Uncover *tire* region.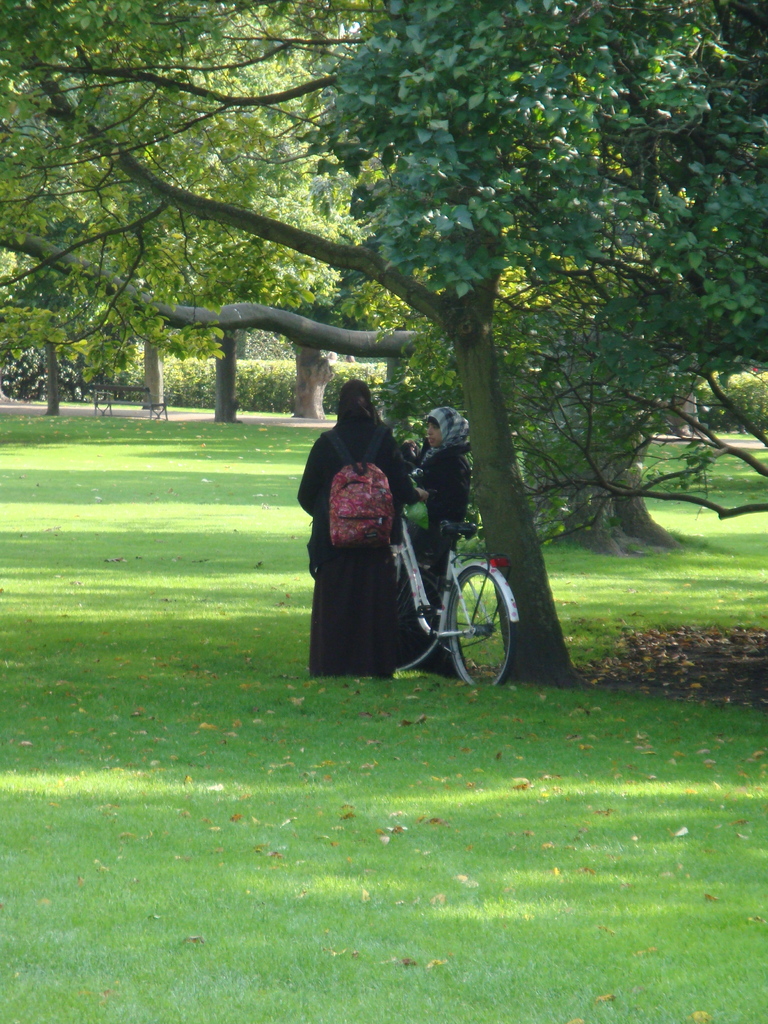
Uncovered: {"x1": 381, "y1": 573, "x2": 445, "y2": 668}.
